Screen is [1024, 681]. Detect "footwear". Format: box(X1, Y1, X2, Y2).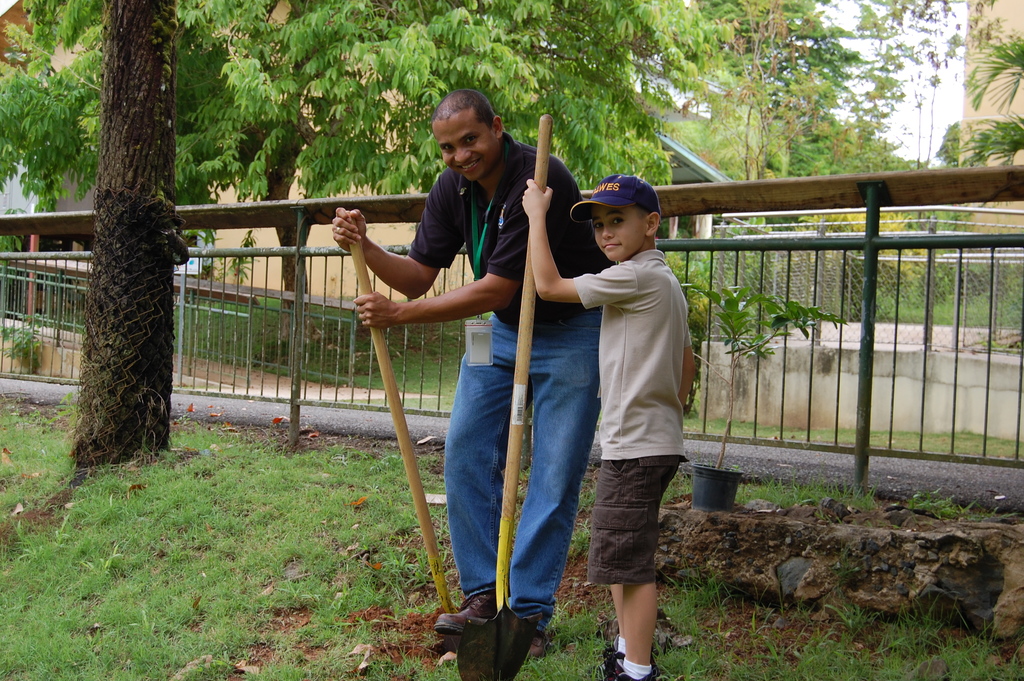
box(525, 623, 551, 663).
